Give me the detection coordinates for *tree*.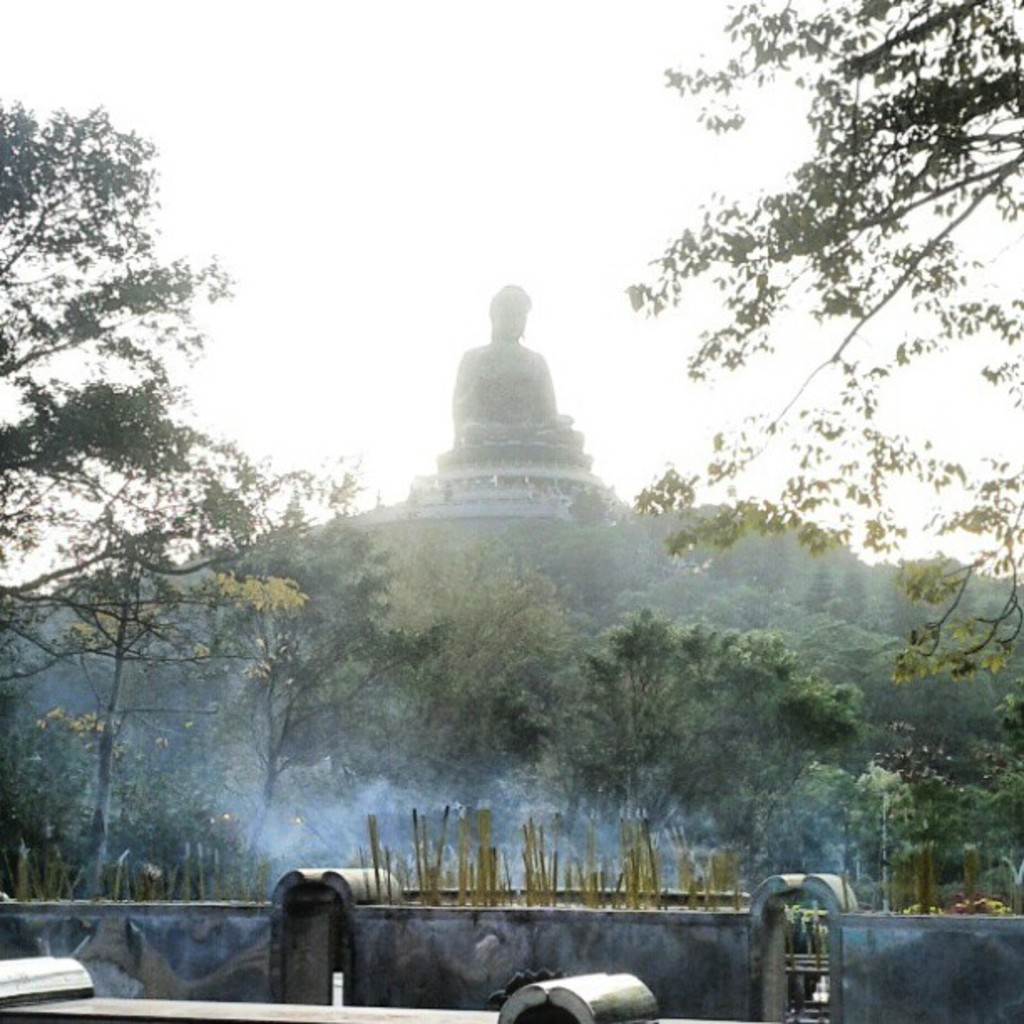
box(632, 0, 1022, 676).
